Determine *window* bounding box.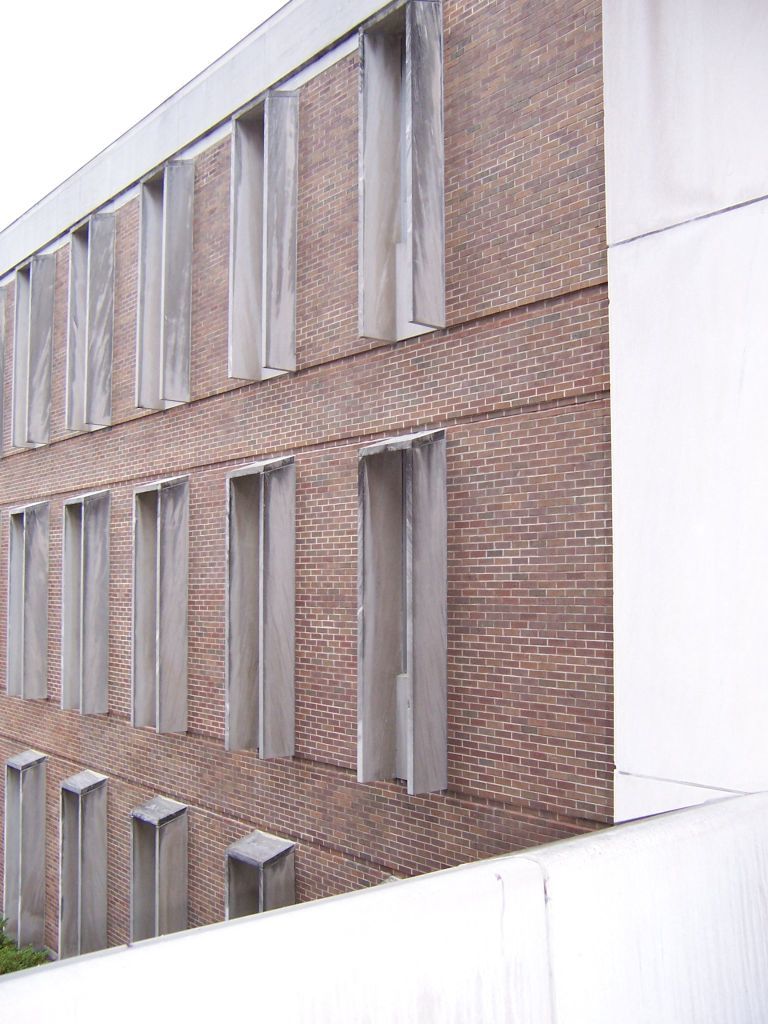
Determined: (138,161,198,411).
